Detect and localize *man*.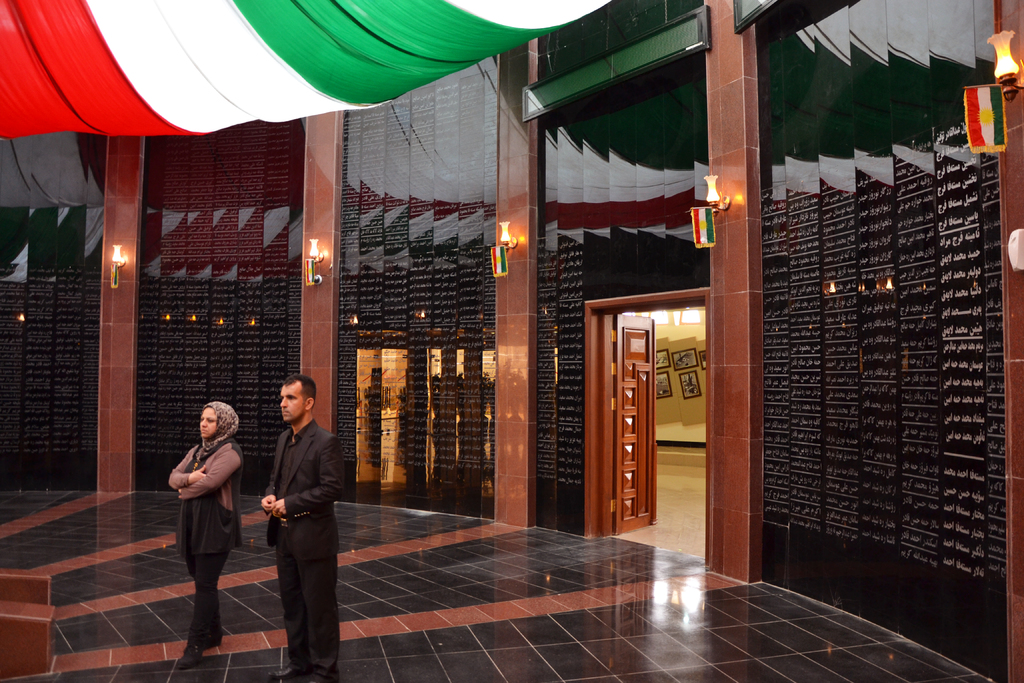
Localized at (257,367,344,682).
